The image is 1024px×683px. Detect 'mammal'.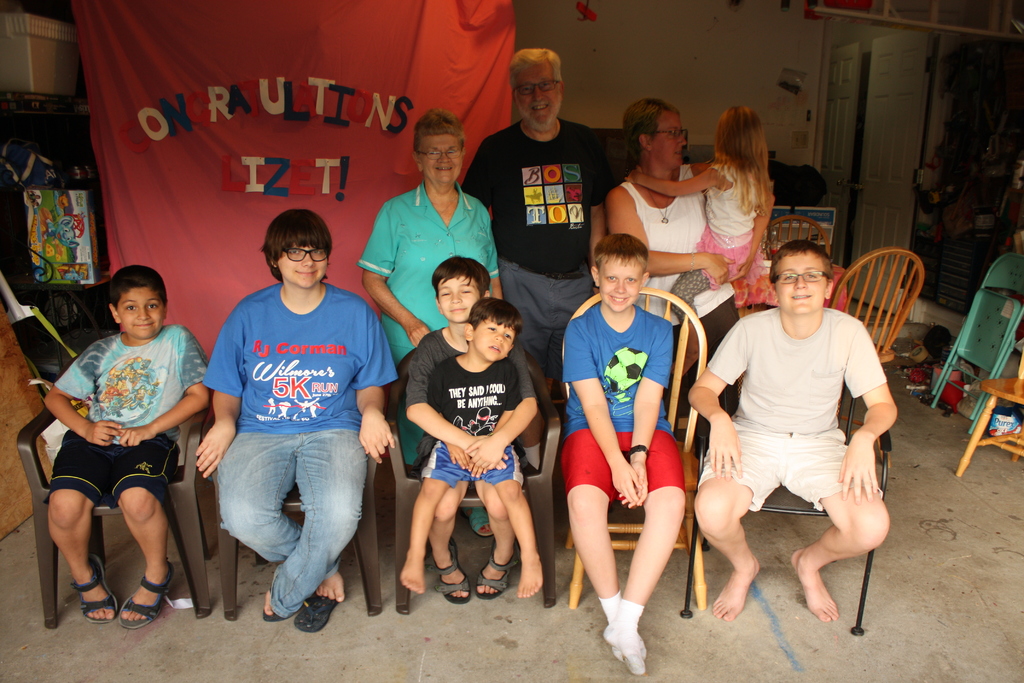
Detection: 397:292:547:595.
